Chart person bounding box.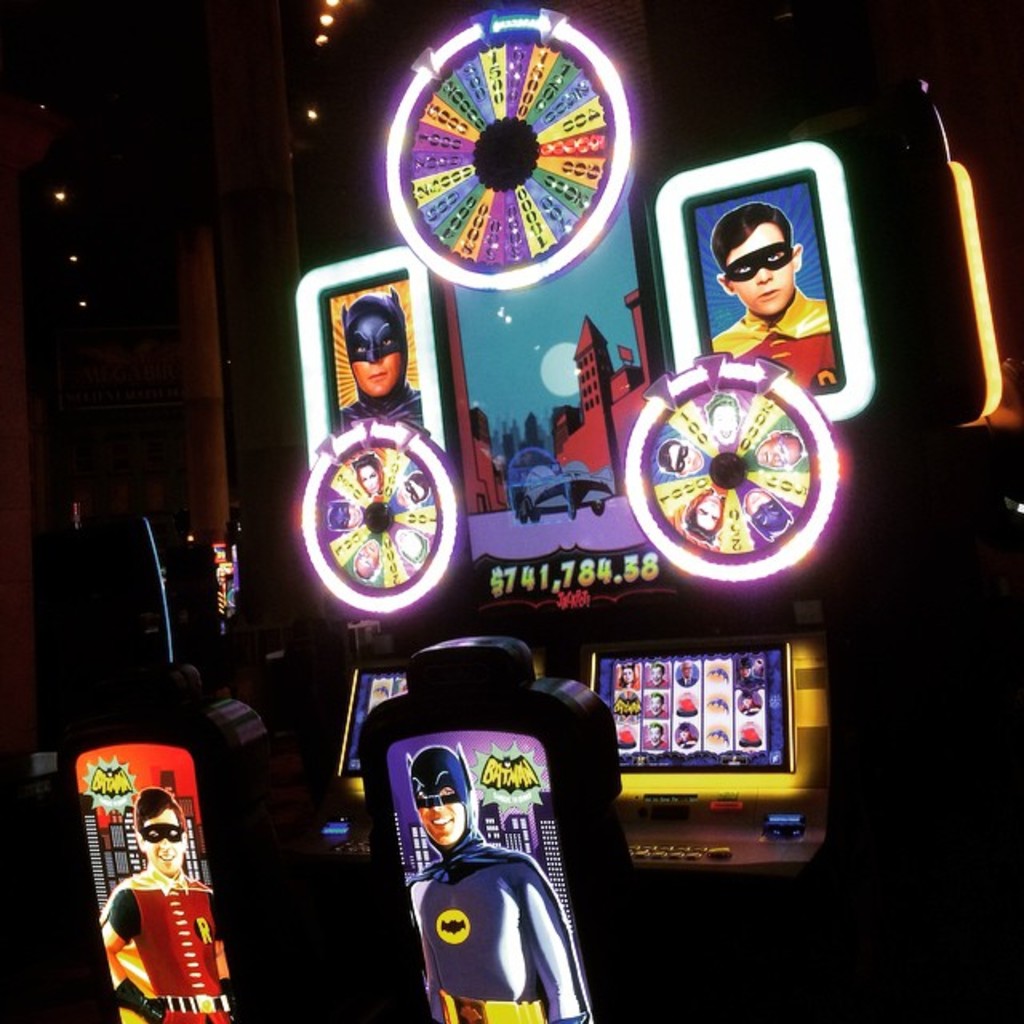
Charted: (x1=350, y1=459, x2=382, y2=490).
